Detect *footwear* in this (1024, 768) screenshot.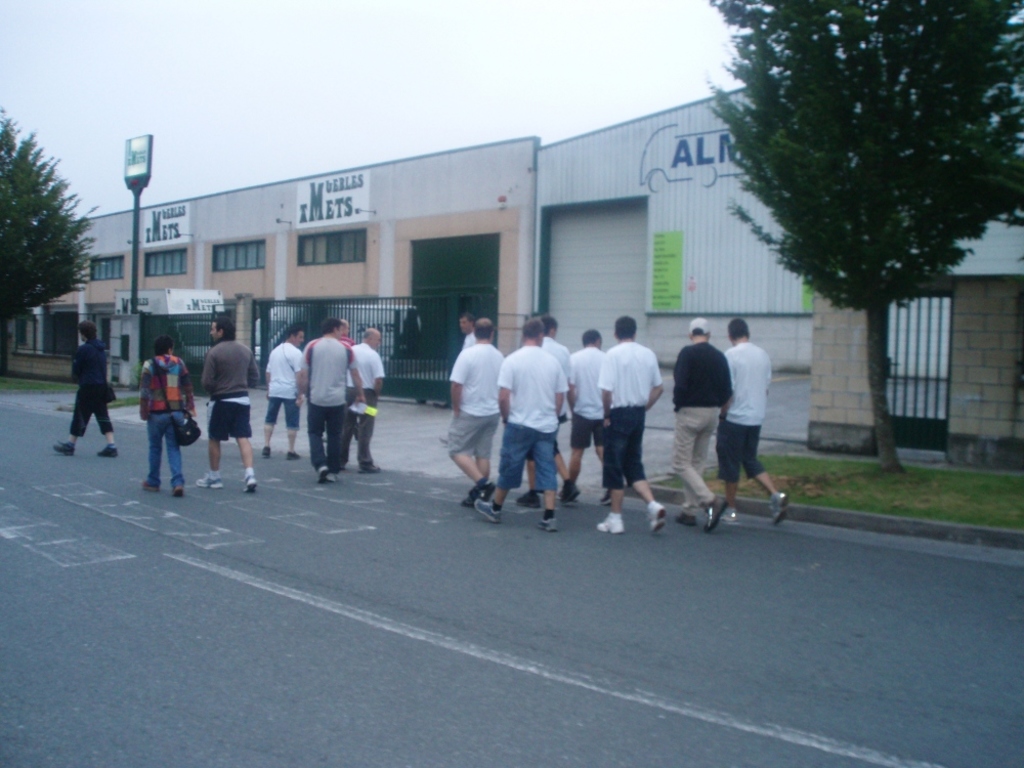
Detection: select_region(471, 495, 503, 526).
